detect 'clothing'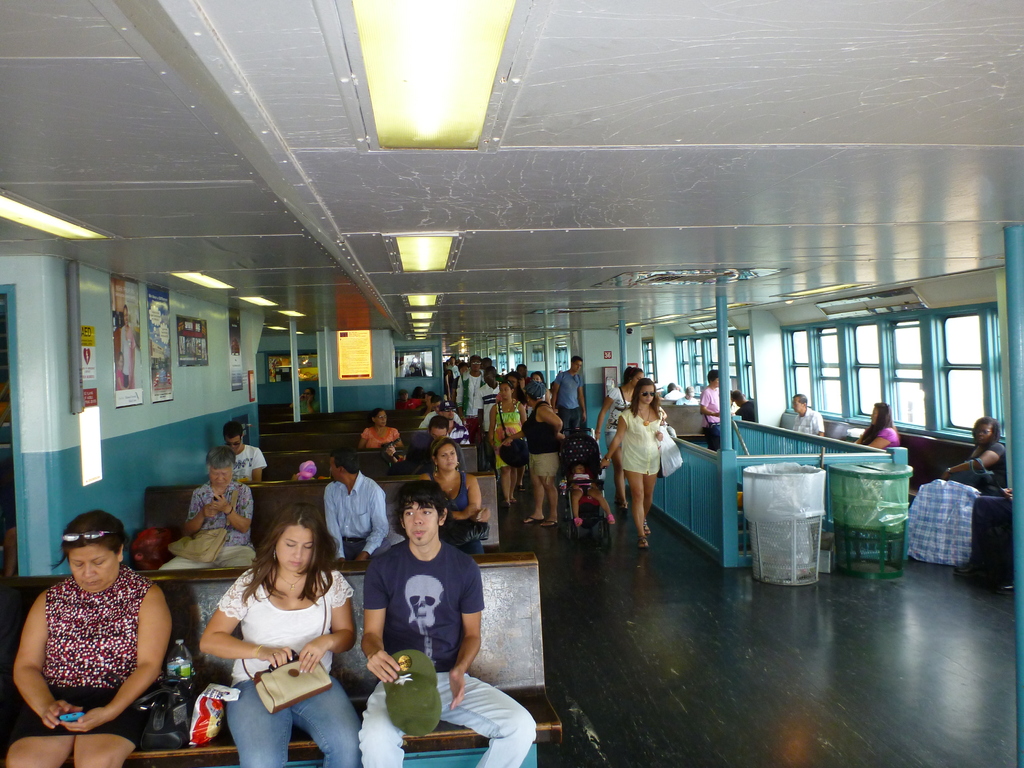
bbox=(860, 421, 901, 454)
